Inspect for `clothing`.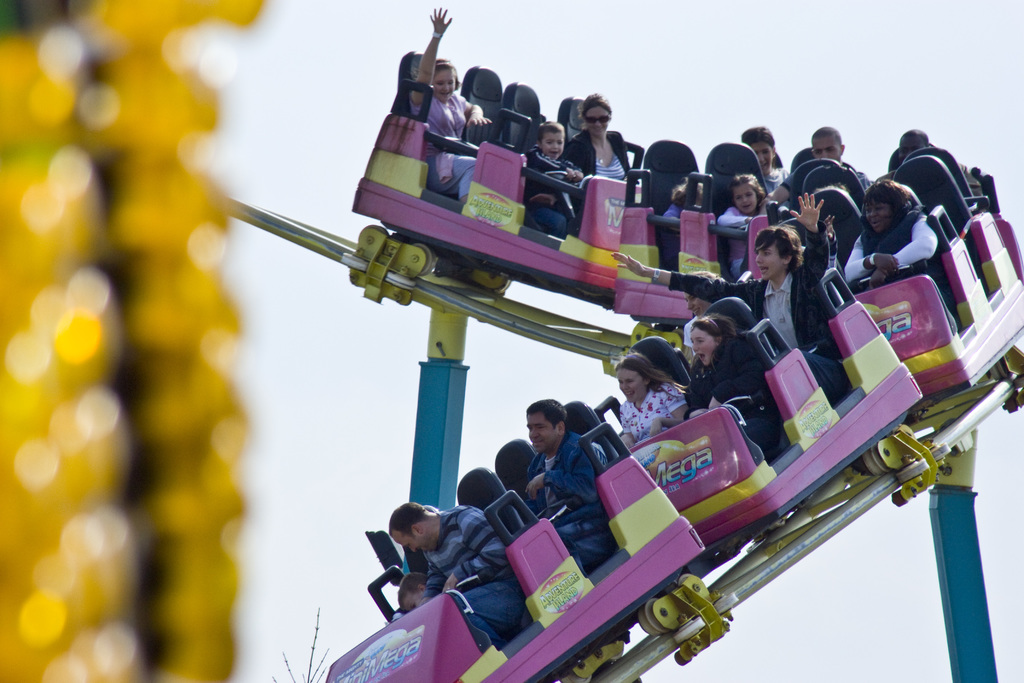
Inspection: 597/388/693/448.
